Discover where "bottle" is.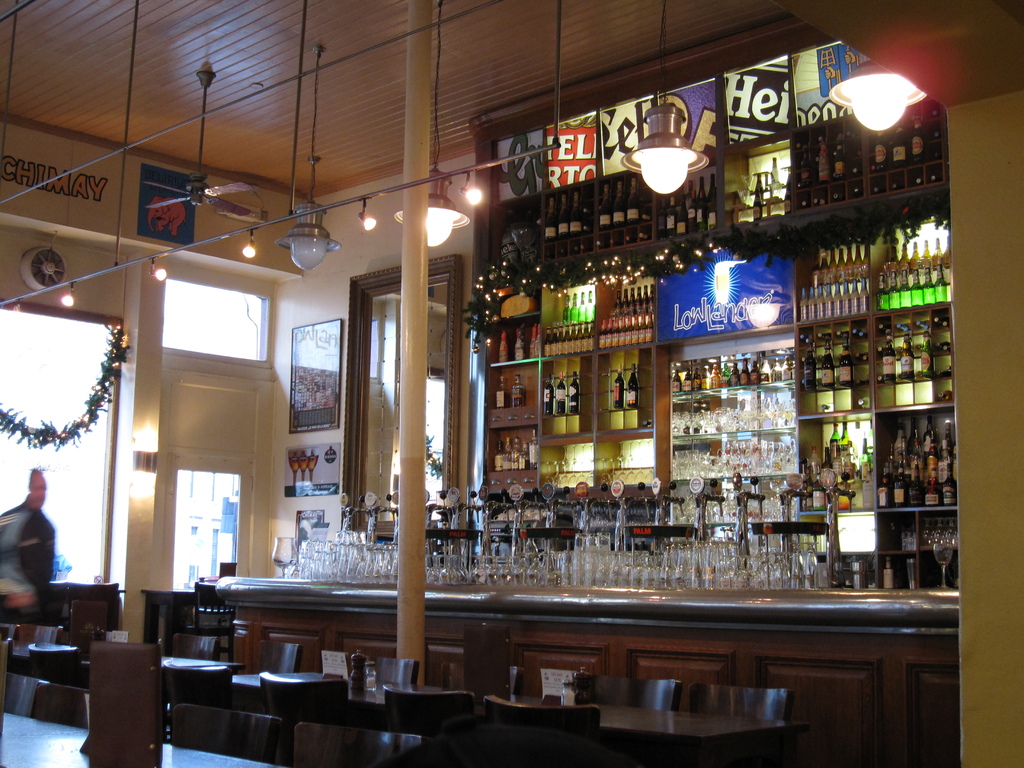
Discovered at region(897, 268, 911, 311).
